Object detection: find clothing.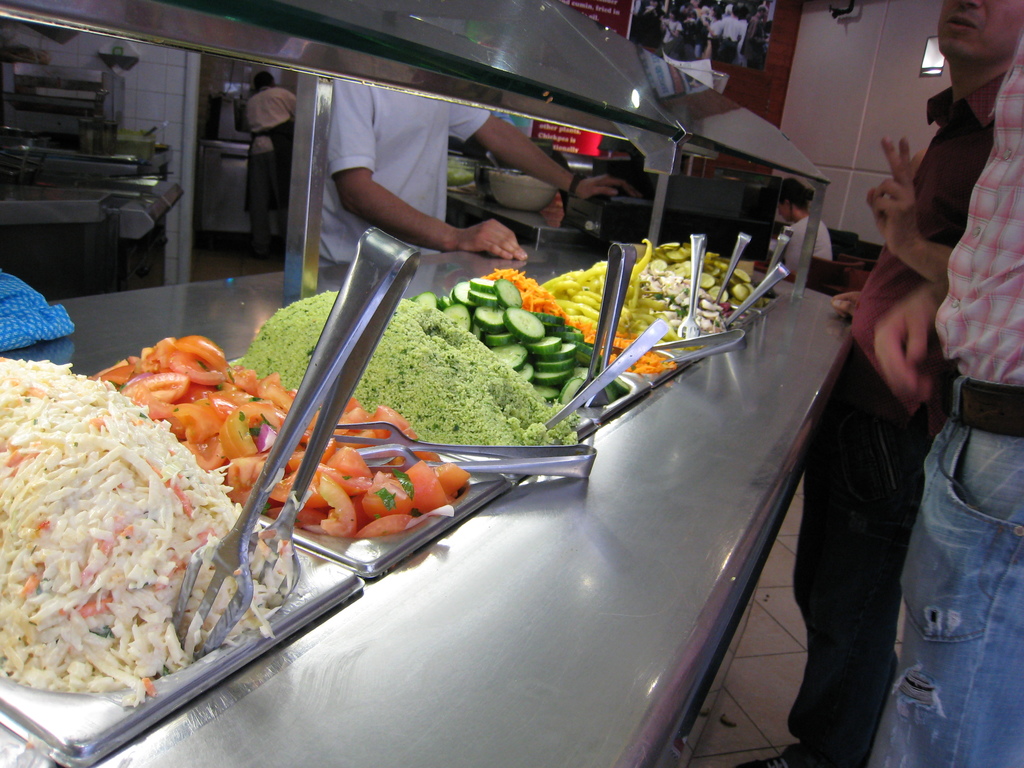
bbox=[240, 80, 275, 245].
